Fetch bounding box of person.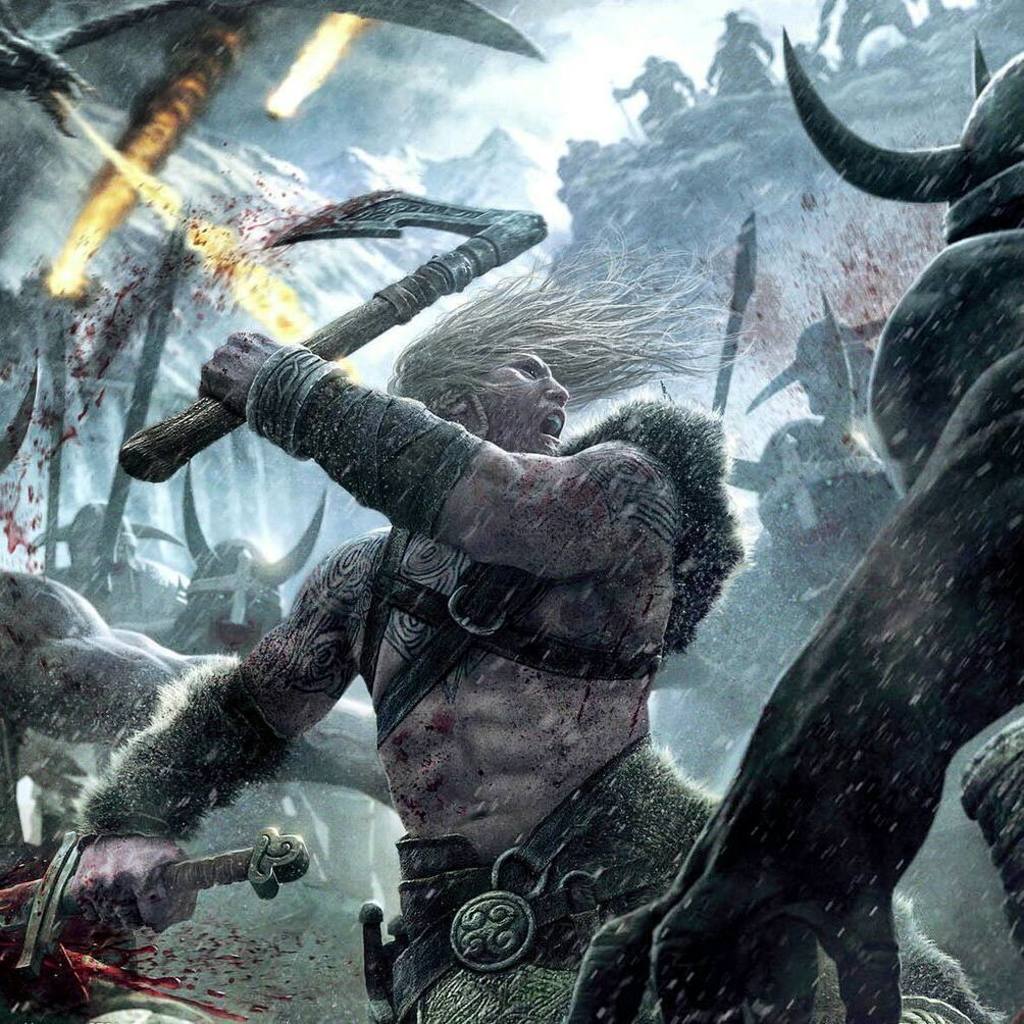
Bbox: crop(0, 343, 398, 1023).
